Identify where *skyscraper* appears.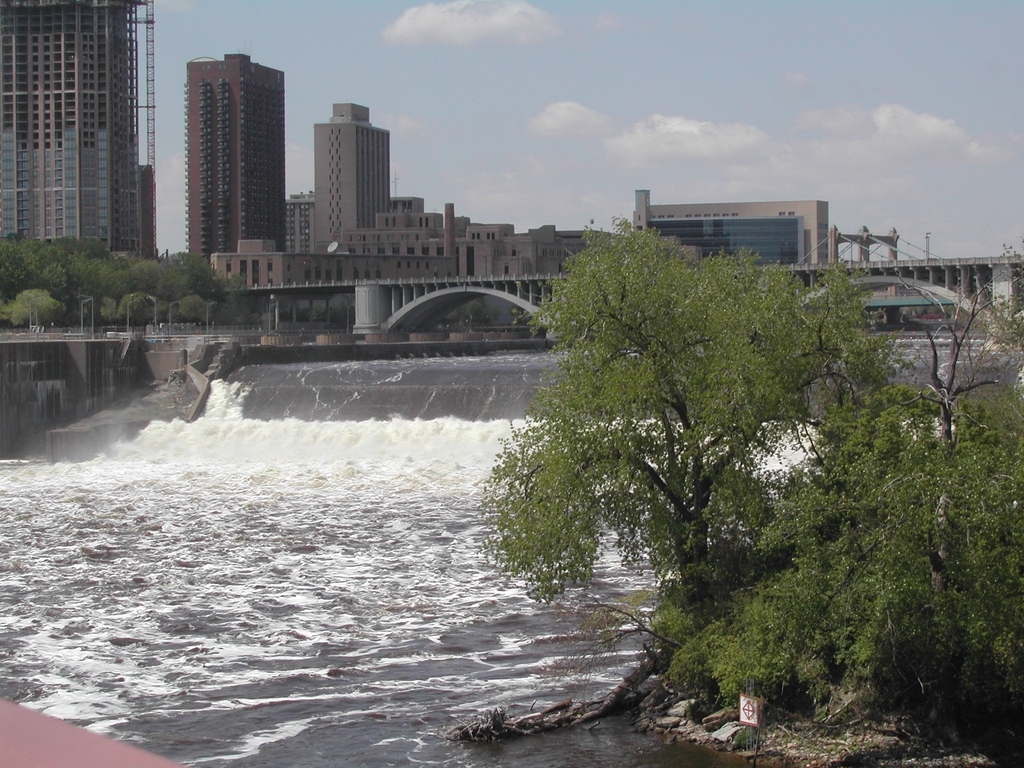
Appears at bbox=[309, 103, 394, 252].
